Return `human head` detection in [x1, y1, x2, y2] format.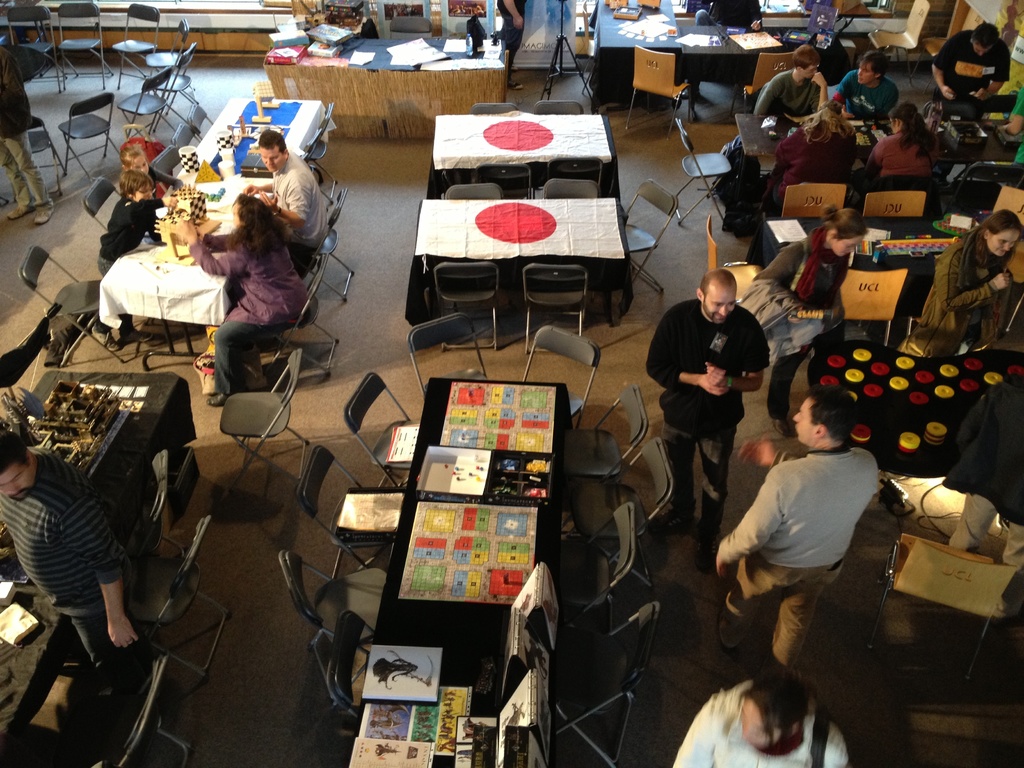
[116, 166, 156, 206].
